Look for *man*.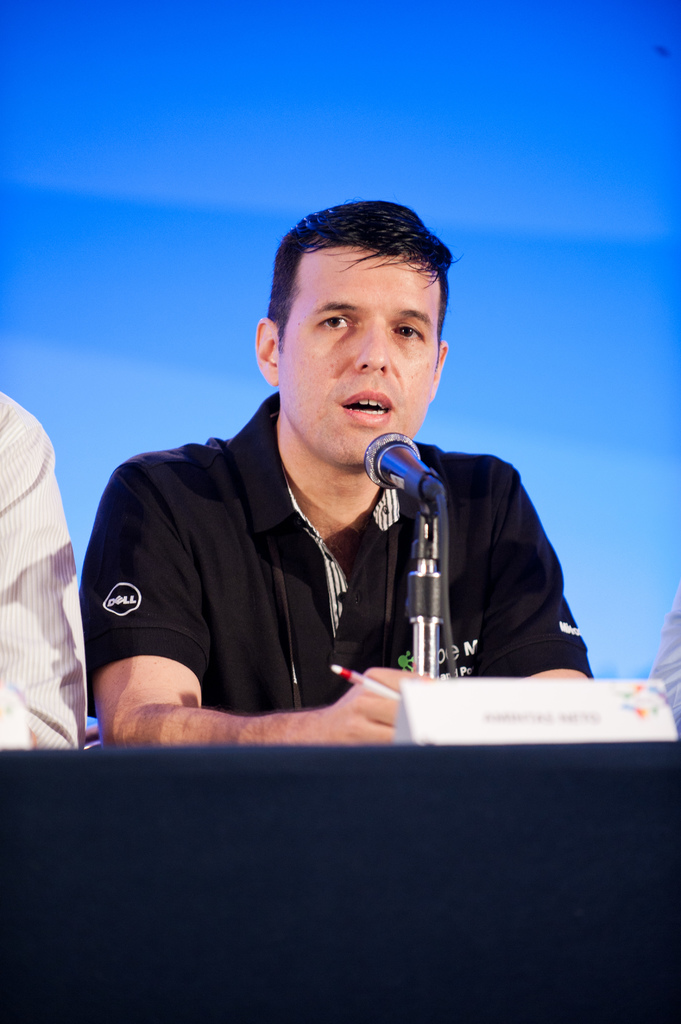
Found: locate(0, 380, 92, 749).
